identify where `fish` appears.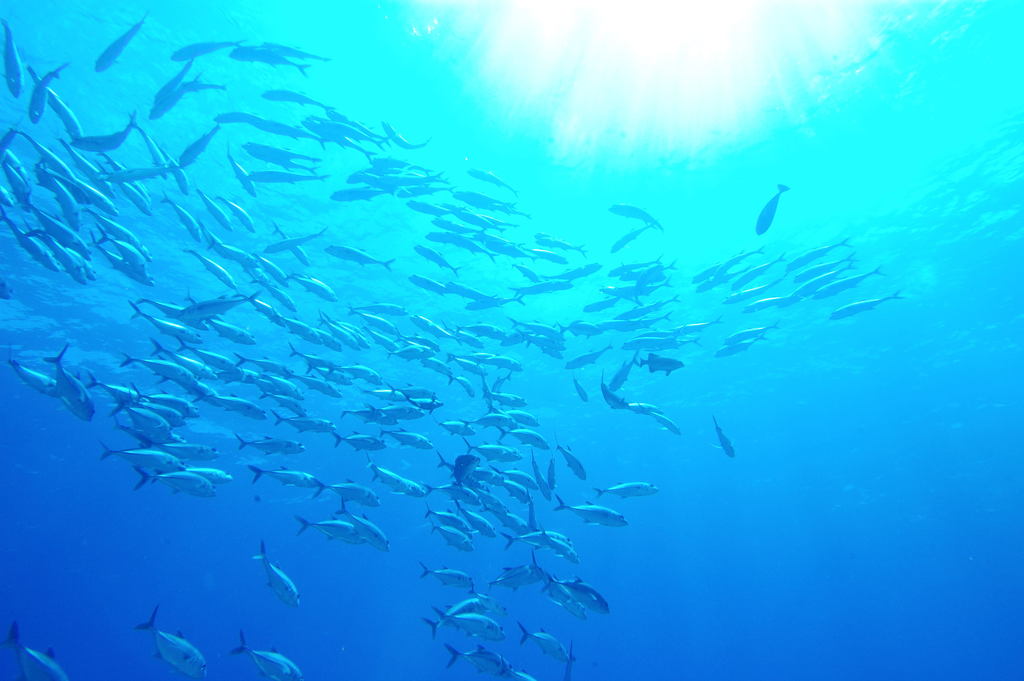
Appears at (252, 468, 318, 488).
